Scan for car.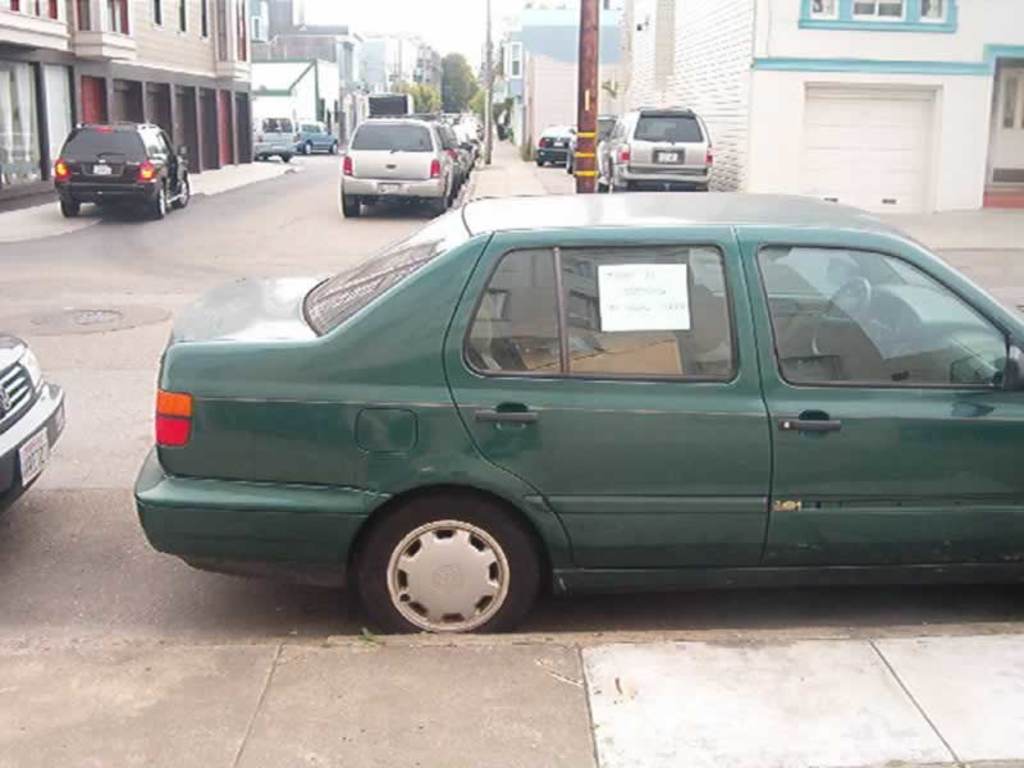
Scan result: (0, 330, 65, 507).
